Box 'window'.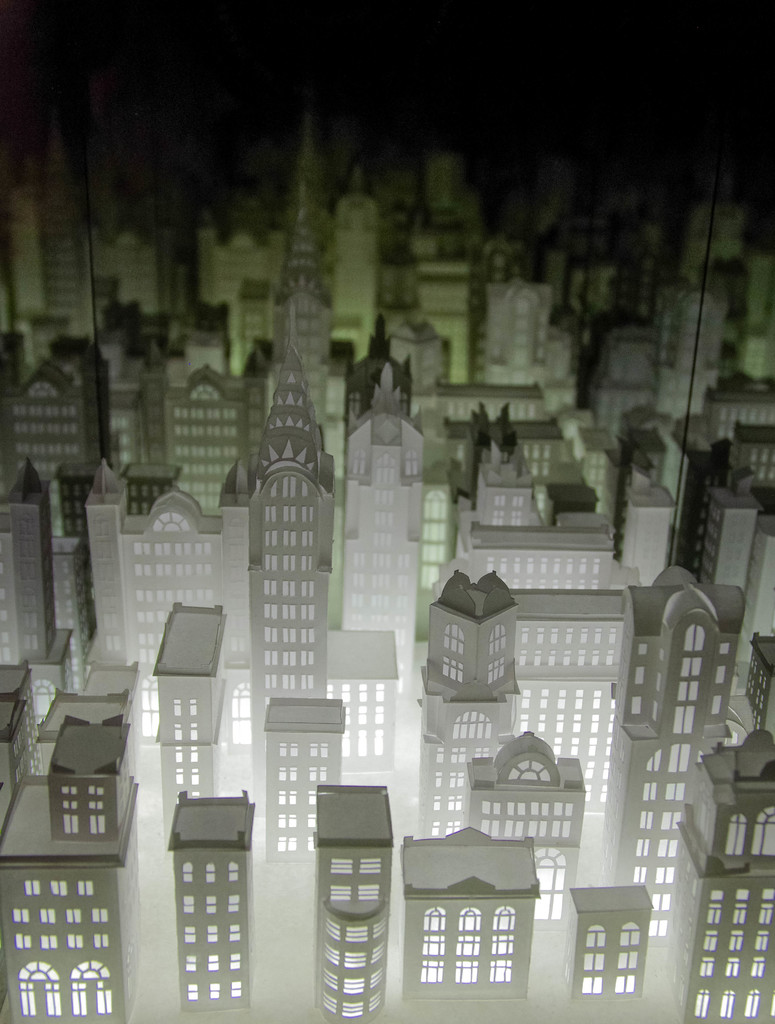
(left=749, top=929, right=769, bottom=950).
